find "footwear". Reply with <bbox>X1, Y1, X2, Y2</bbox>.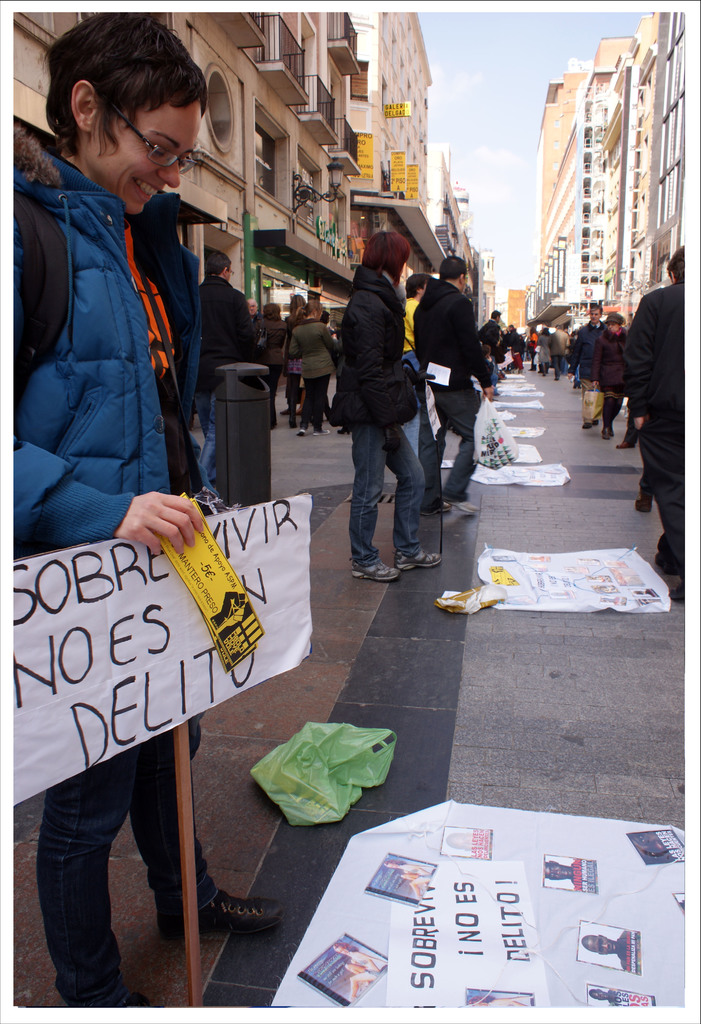
<bbox>616, 440, 632, 449</bbox>.
